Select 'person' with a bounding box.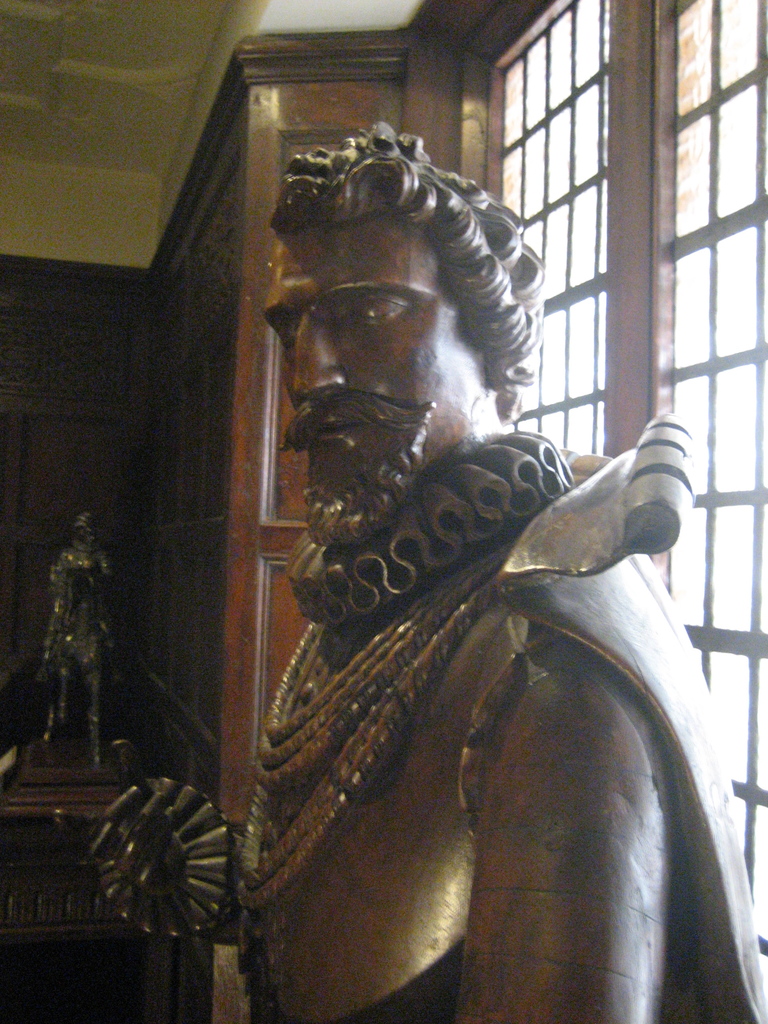
left=203, top=132, right=767, bottom=1020.
